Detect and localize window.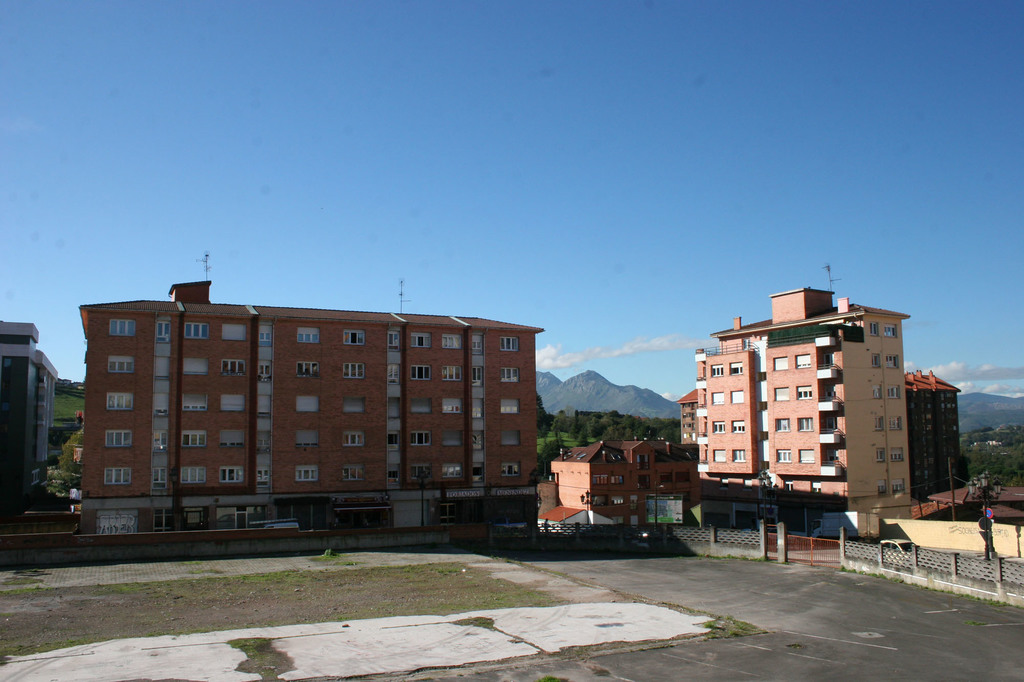
Localized at x1=716, y1=446, x2=728, y2=462.
